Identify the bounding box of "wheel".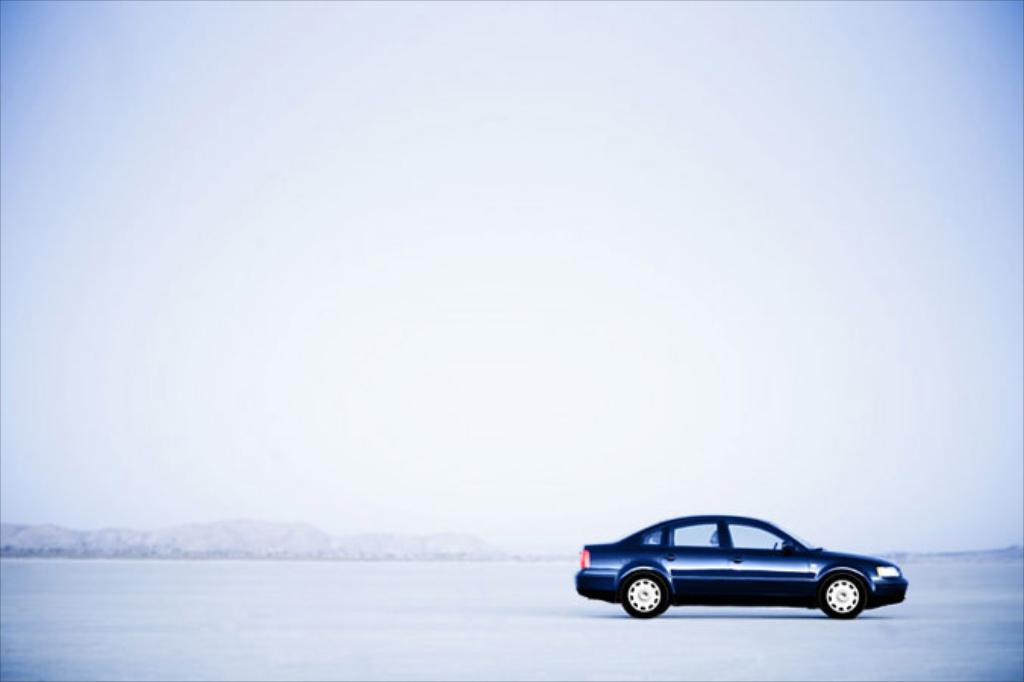
region(810, 567, 877, 620).
